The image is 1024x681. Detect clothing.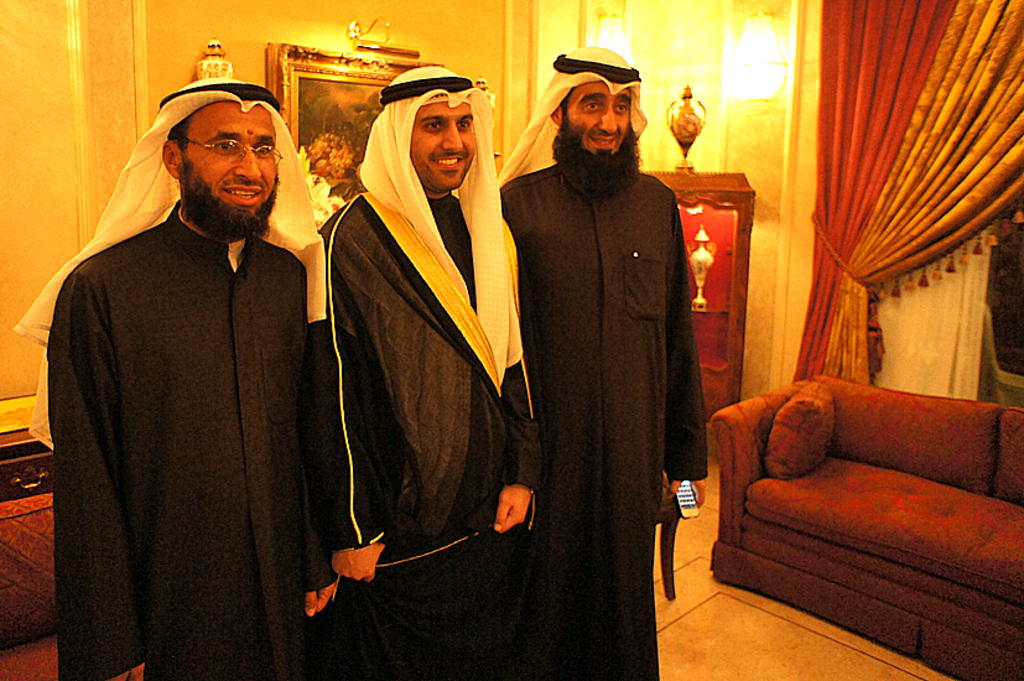
Detection: {"left": 317, "top": 58, "right": 535, "bottom": 680}.
